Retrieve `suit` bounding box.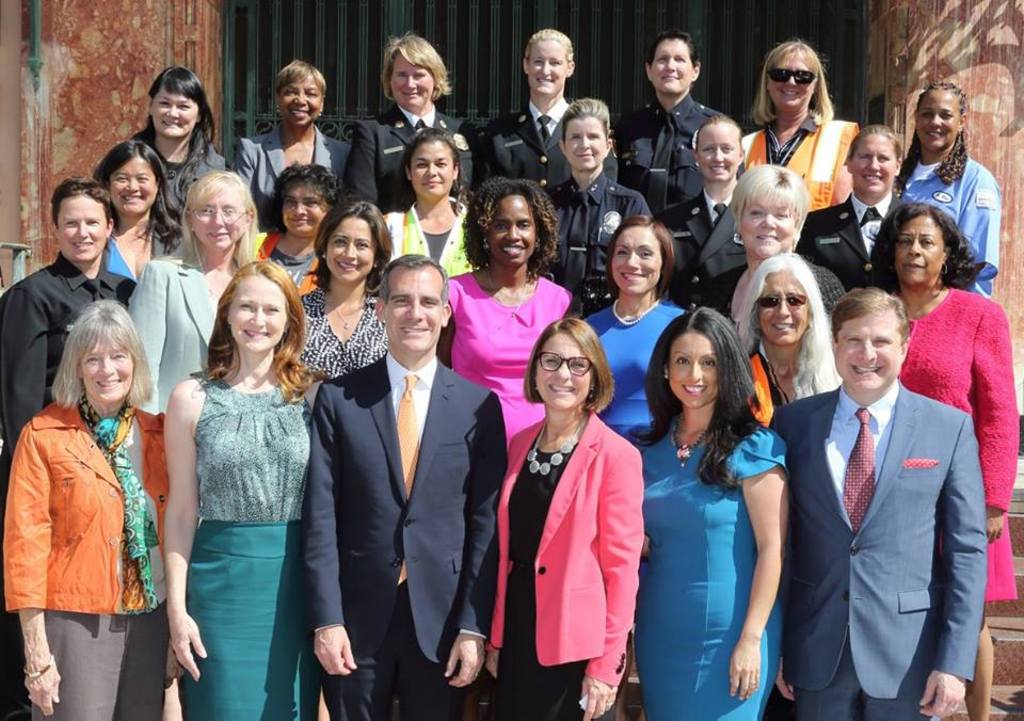
Bounding box: locate(794, 193, 908, 295).
